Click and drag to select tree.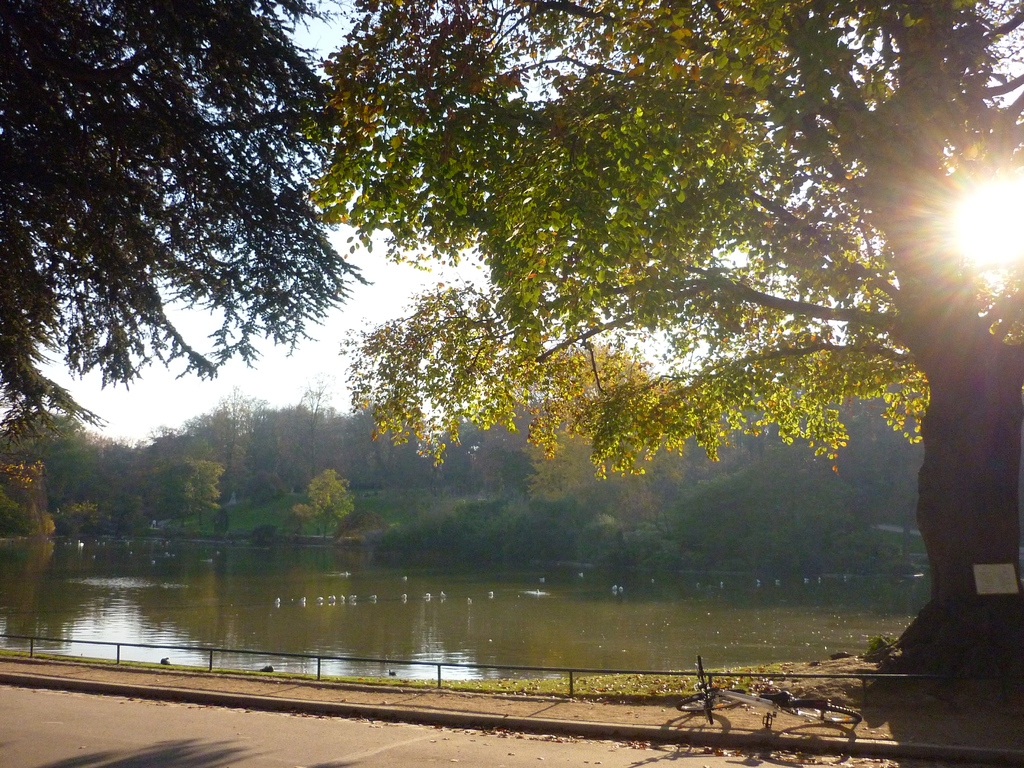
Selection: bbox(298, 469, 356, 540).
